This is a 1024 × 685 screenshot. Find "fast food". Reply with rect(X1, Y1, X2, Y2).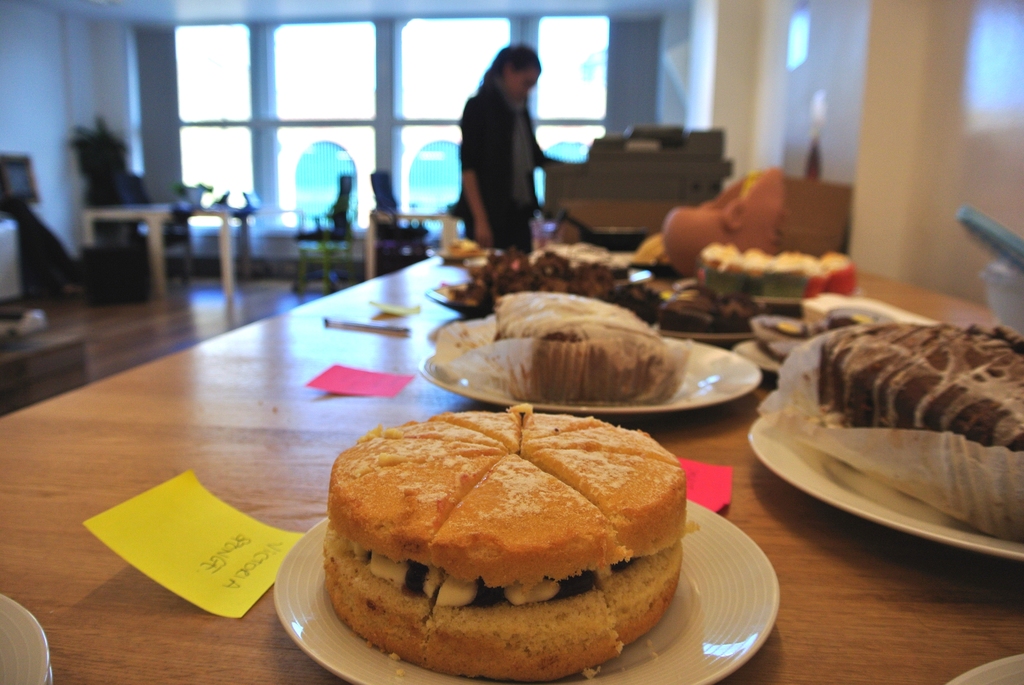
rect(698, 243, 856, 303).
